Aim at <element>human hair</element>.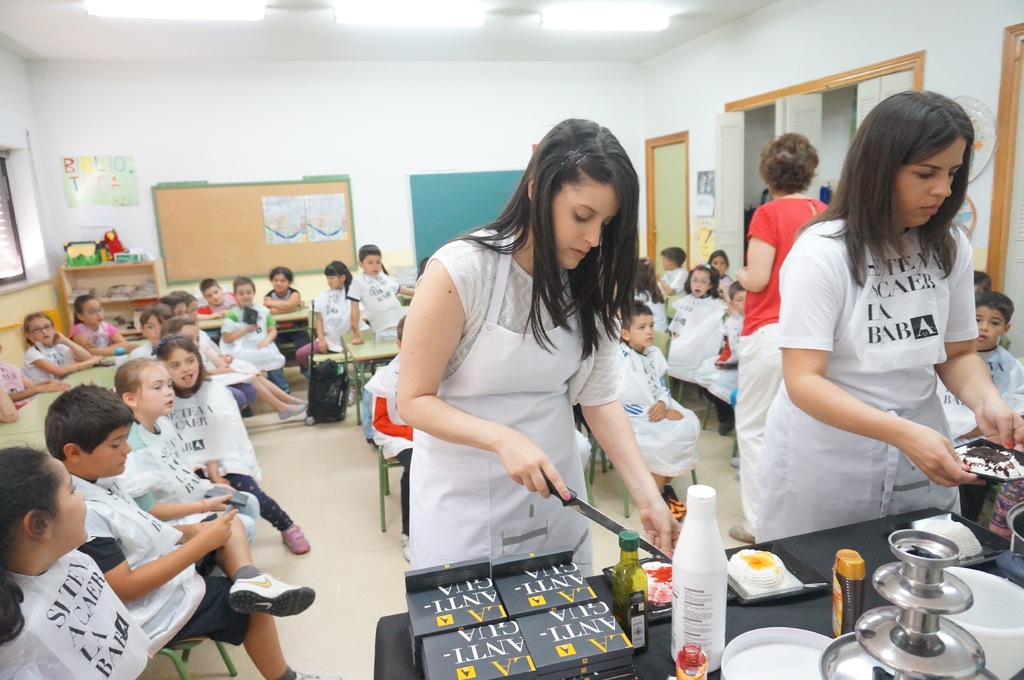
Aimed at l=112, t=353, r=164, b=402.
